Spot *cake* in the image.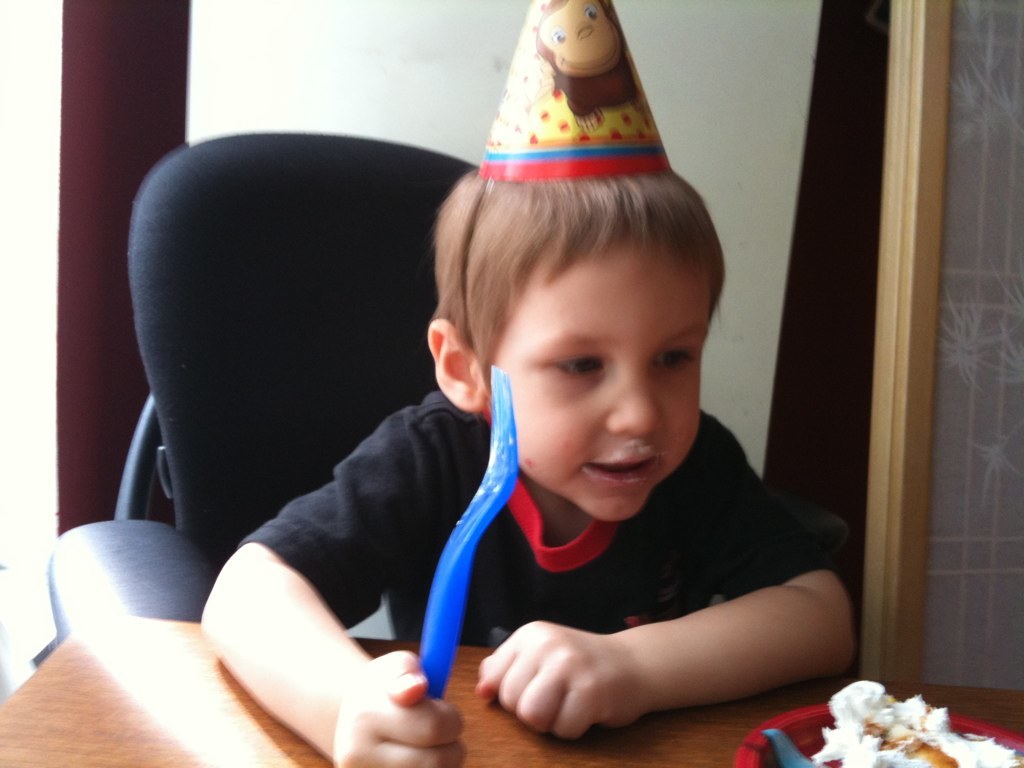
*cake* found at bbox=(813, 678, 1019, 767).
